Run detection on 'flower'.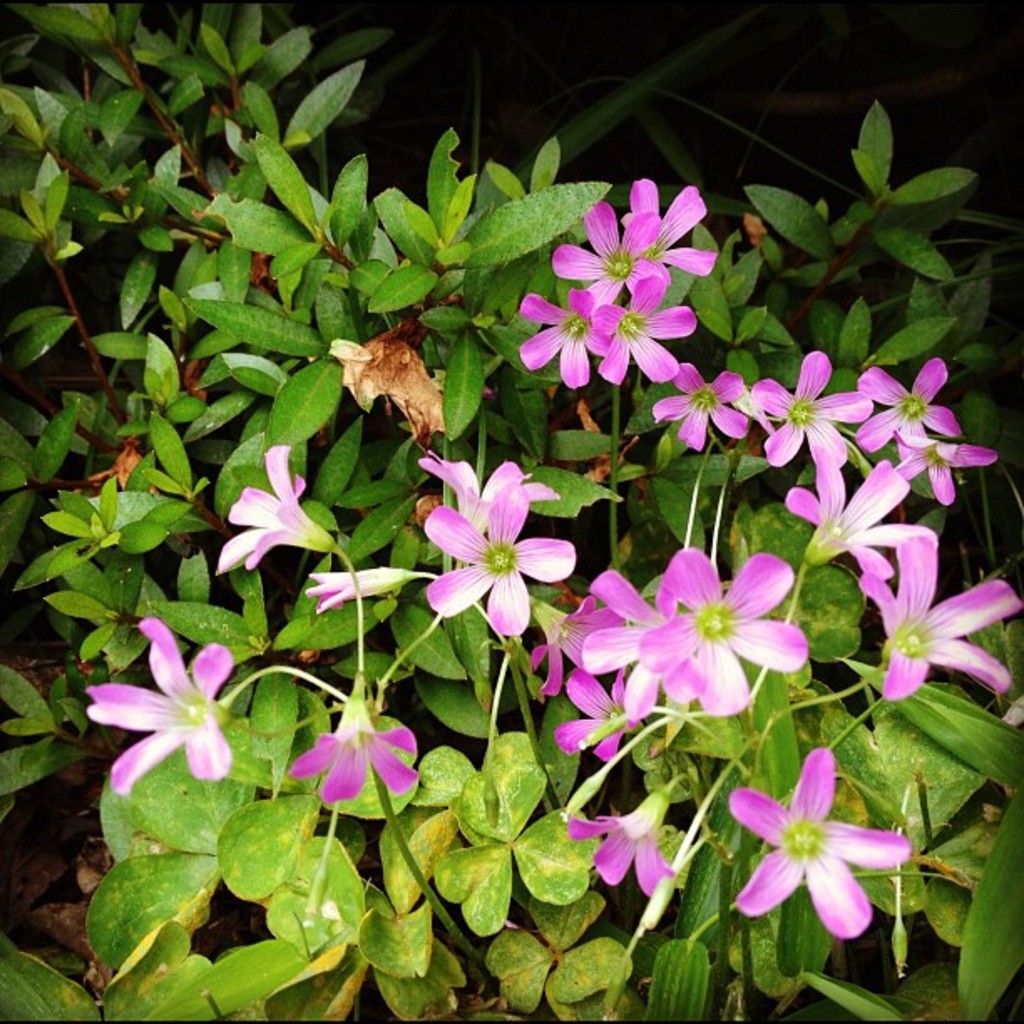
Result: bbox(427, 452, 556, 535).
